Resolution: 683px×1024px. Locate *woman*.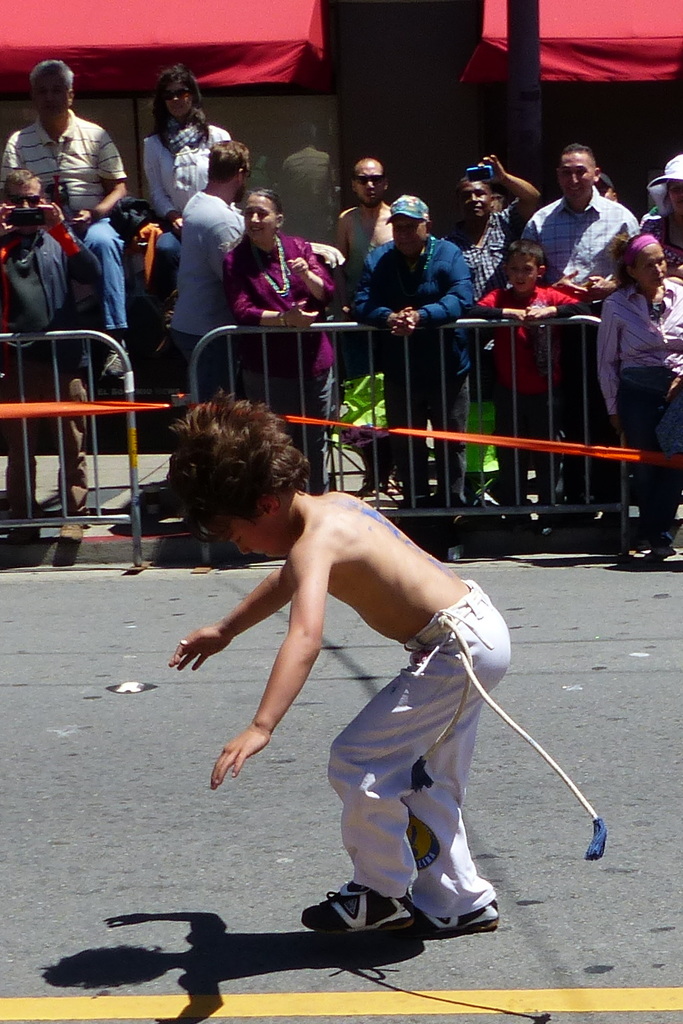
Rect(228, 185, 333, 499).
